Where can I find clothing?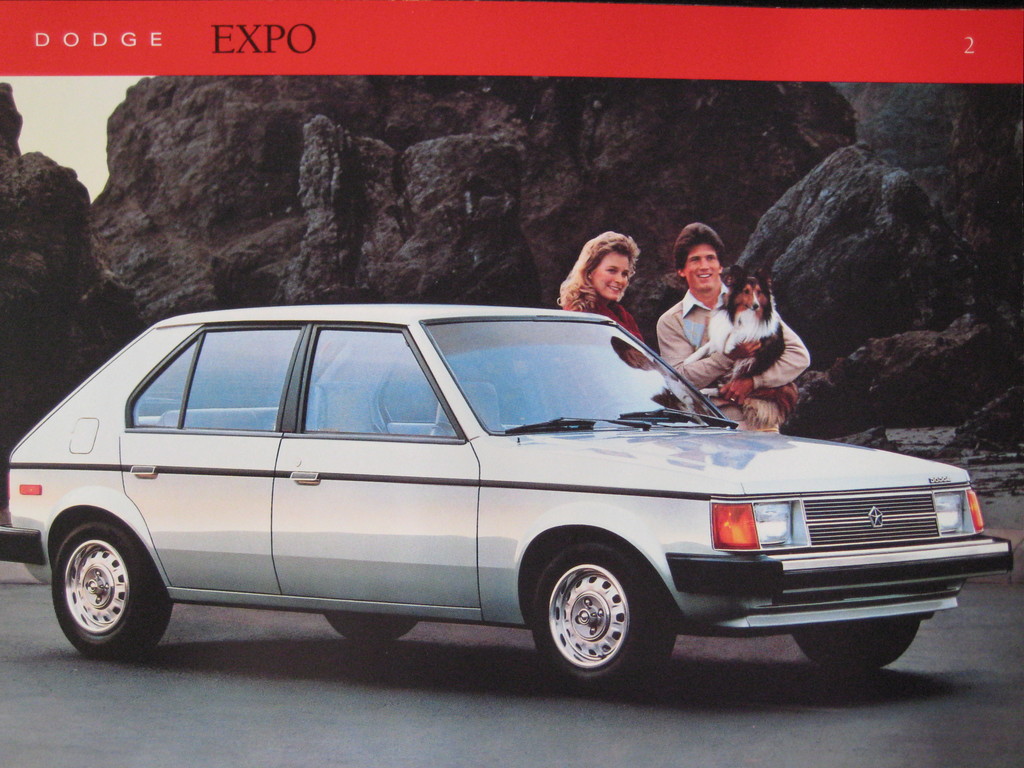
You can find it at locate(567, 283, 627, 366).
